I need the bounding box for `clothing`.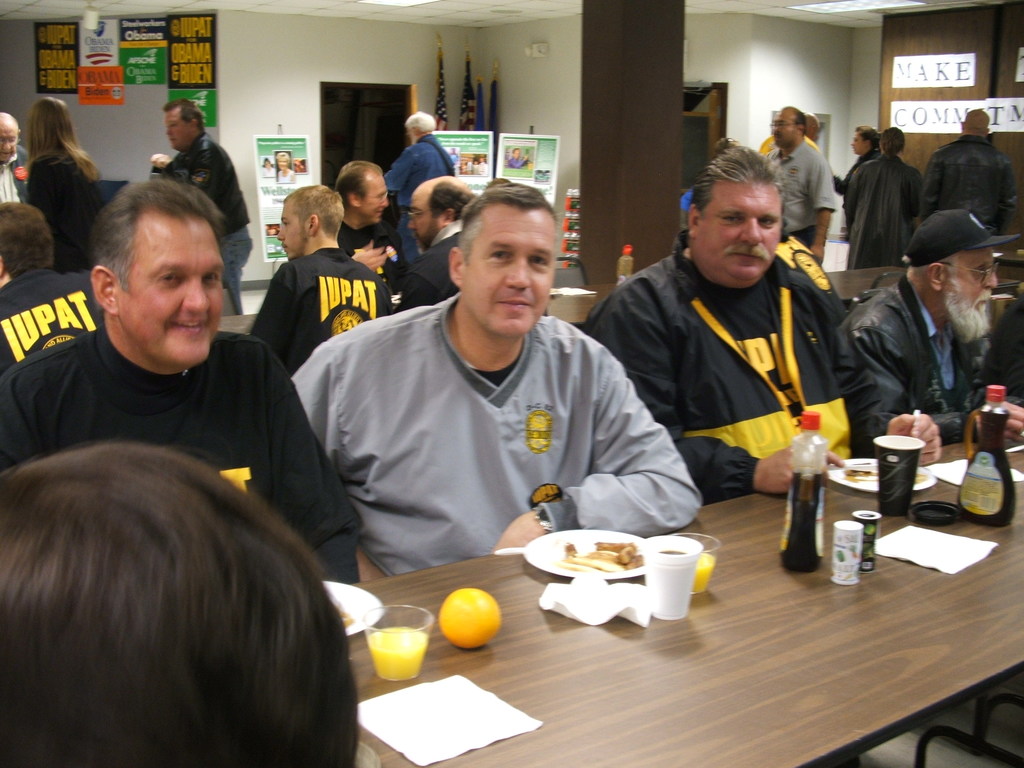
Here it is: locate(386, 132, 453, 239).
